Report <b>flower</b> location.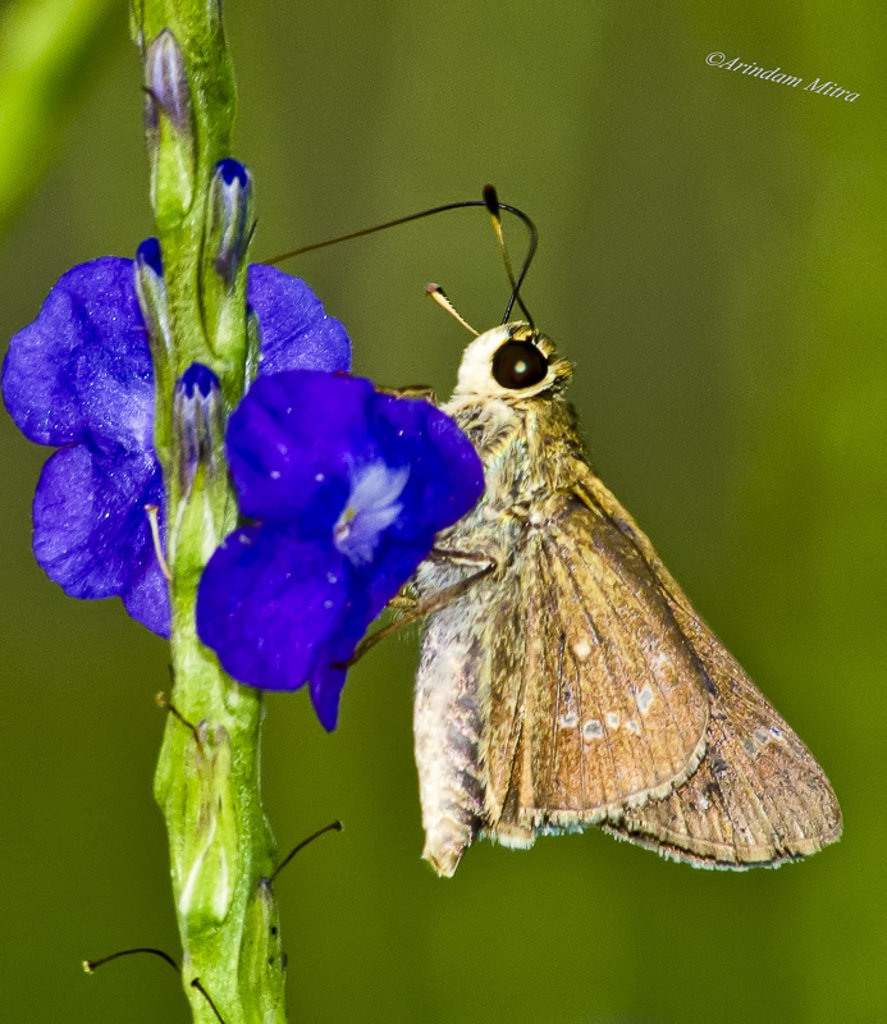
Report: {"left": 166, "top": 381, "right": 523, "bottom": 758}.
